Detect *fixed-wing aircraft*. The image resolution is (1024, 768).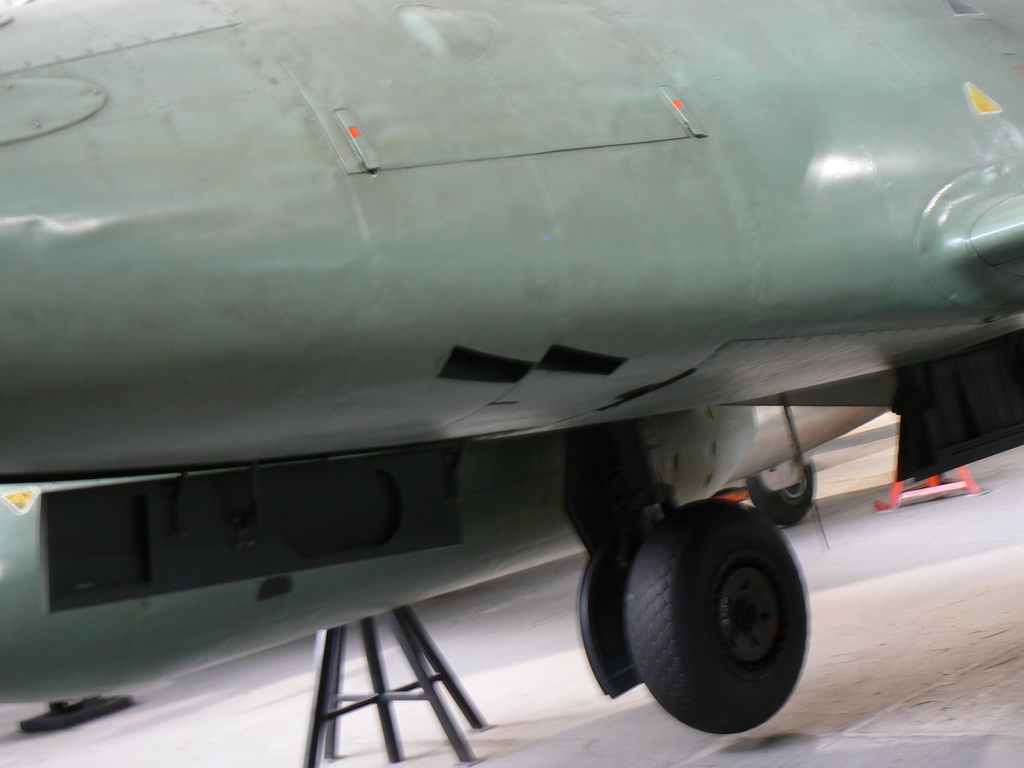
bbox=(6, 0, 1023, 730).
